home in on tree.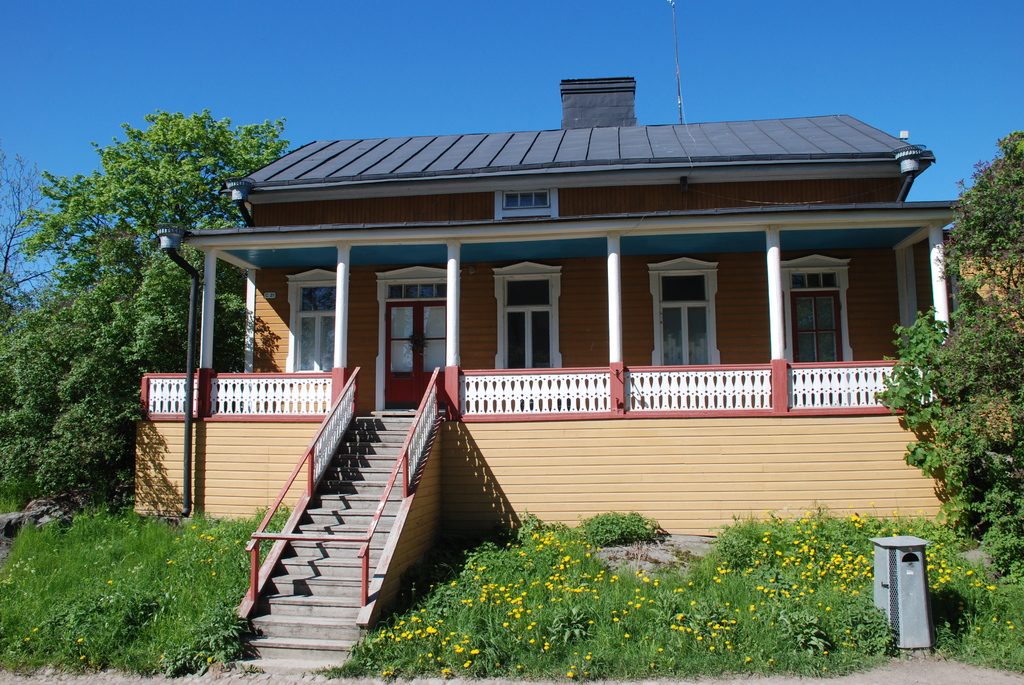
Homed in at region(870, 129, 1023, 583).
